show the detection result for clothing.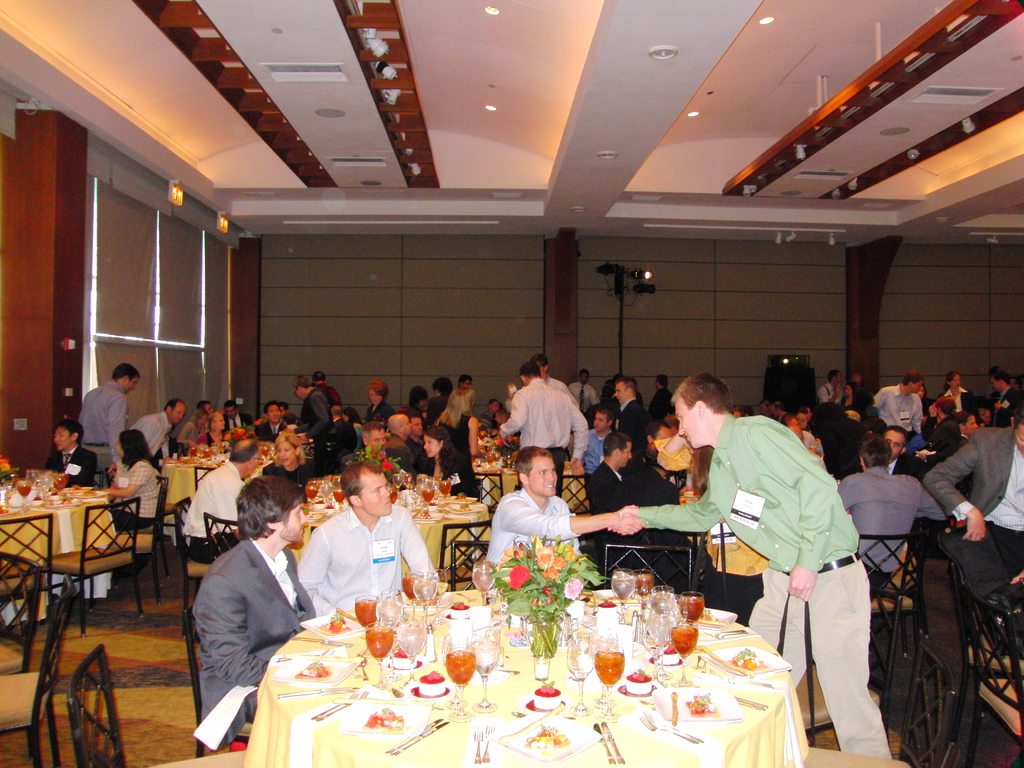
locate(252, 415, 288, 442).
